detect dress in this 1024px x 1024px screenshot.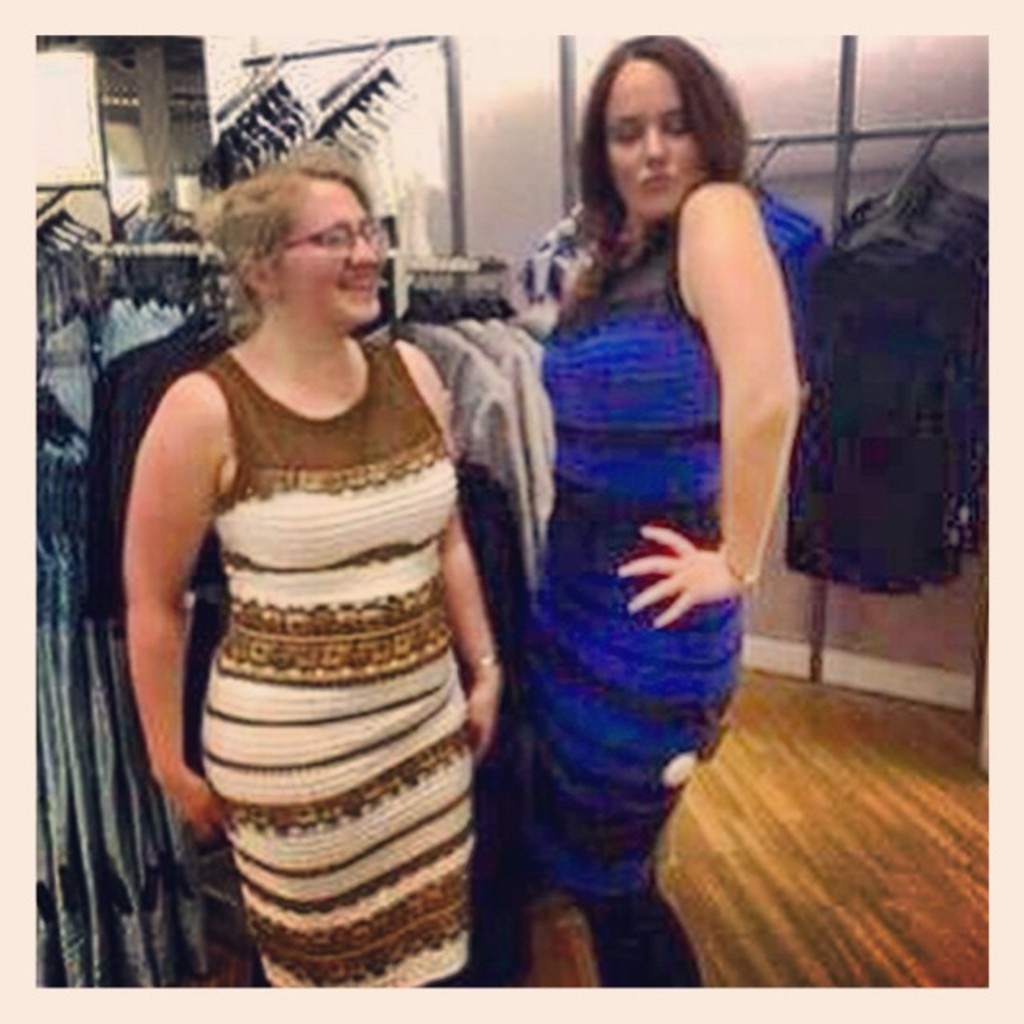
Detection: 520/178/747/890.
